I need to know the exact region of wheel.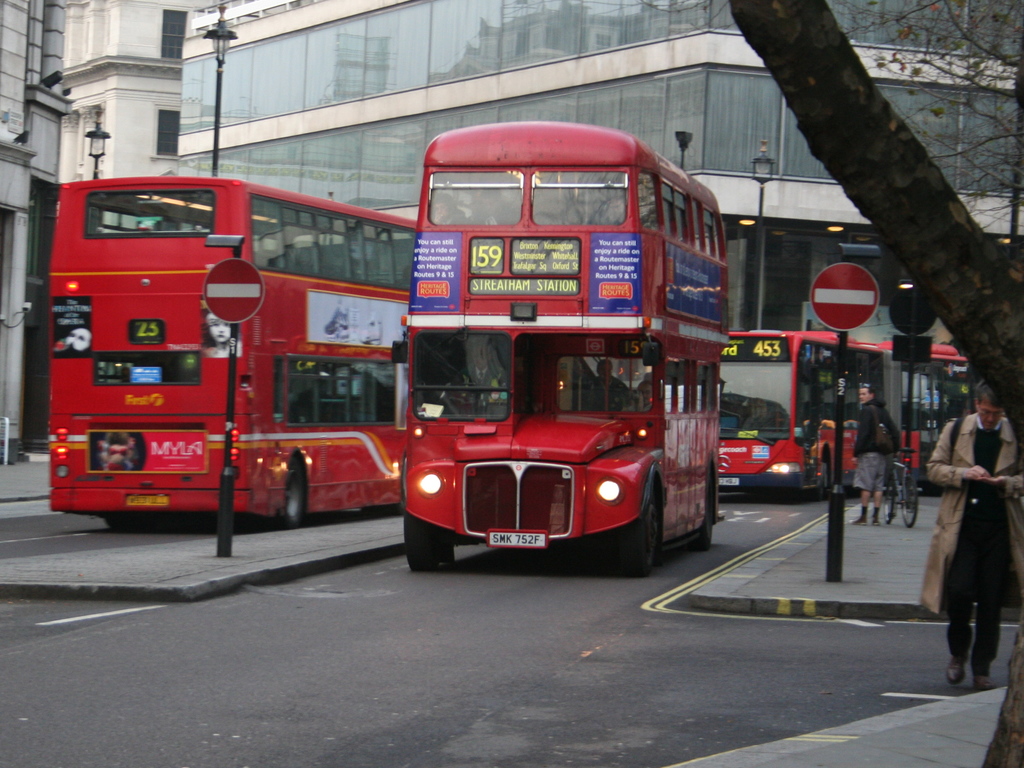
Region: detection(400, 454, 456, 581).
